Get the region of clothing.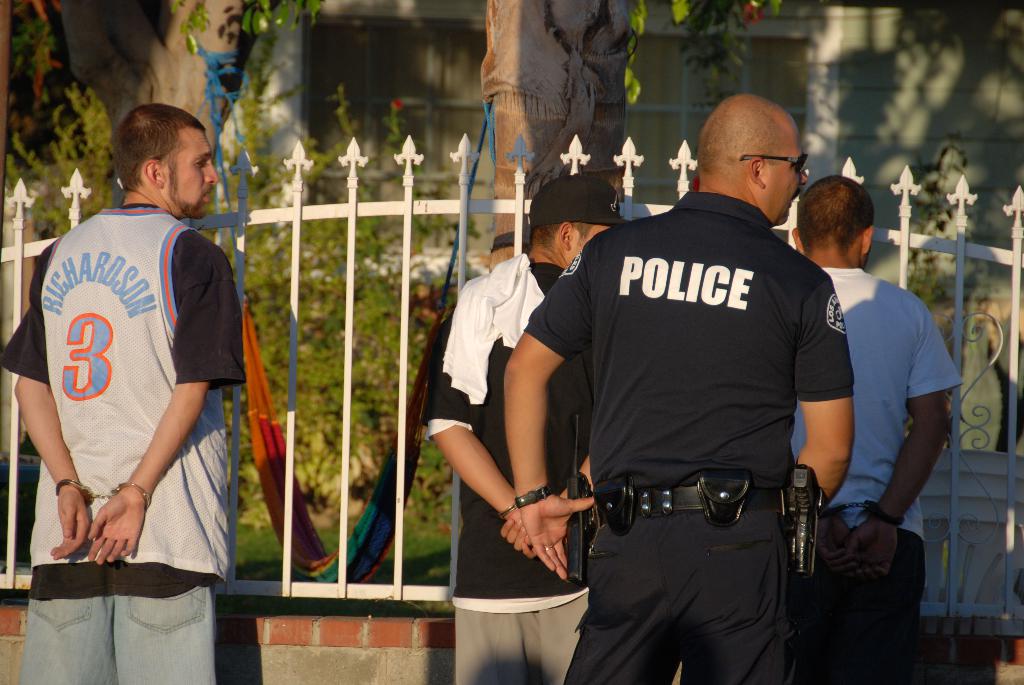
x1=0 y1=203 x2=245 y2=684.
